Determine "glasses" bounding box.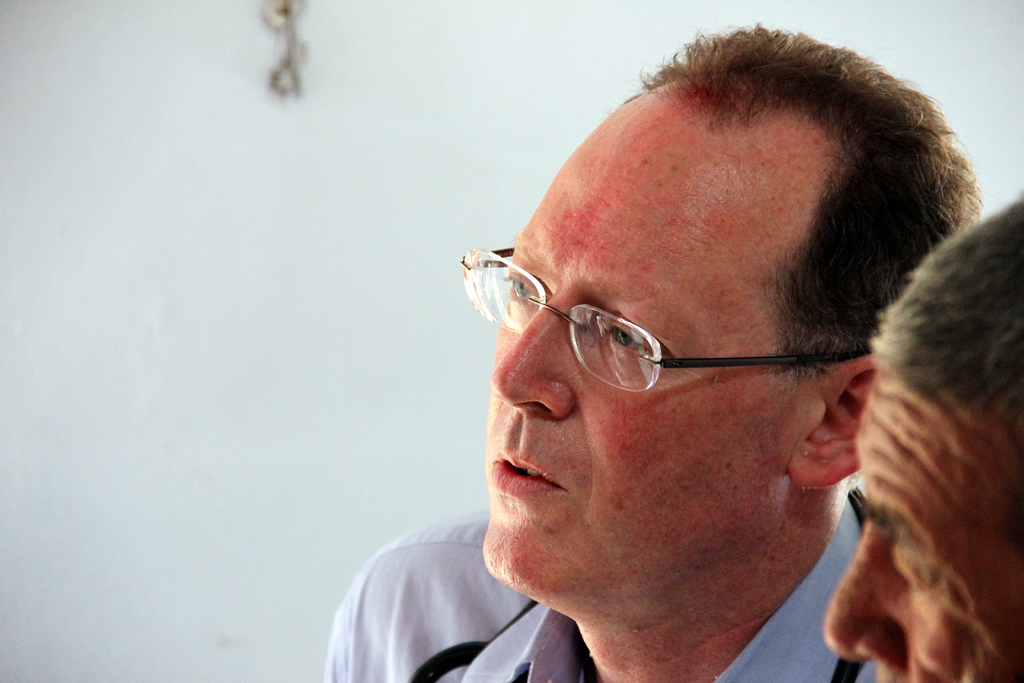
Determined: box(461, 275, 872, 416).
